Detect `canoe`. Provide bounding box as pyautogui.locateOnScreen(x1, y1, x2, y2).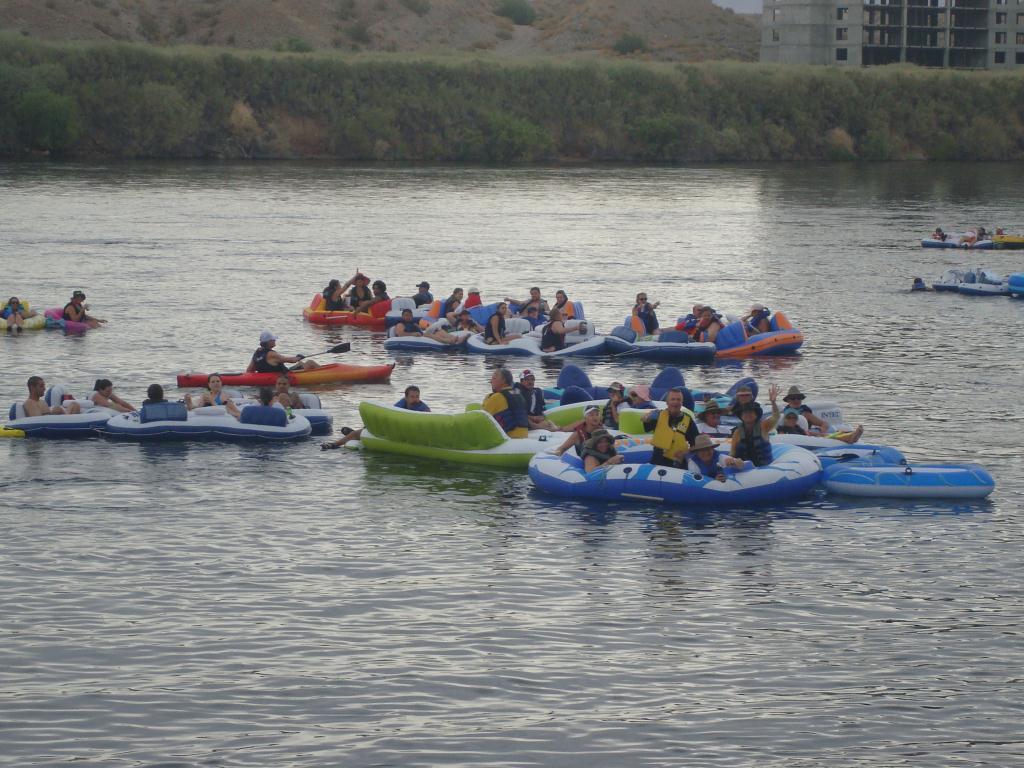
pyautogui.locateOnScreen(509, 324, 606, 362).
